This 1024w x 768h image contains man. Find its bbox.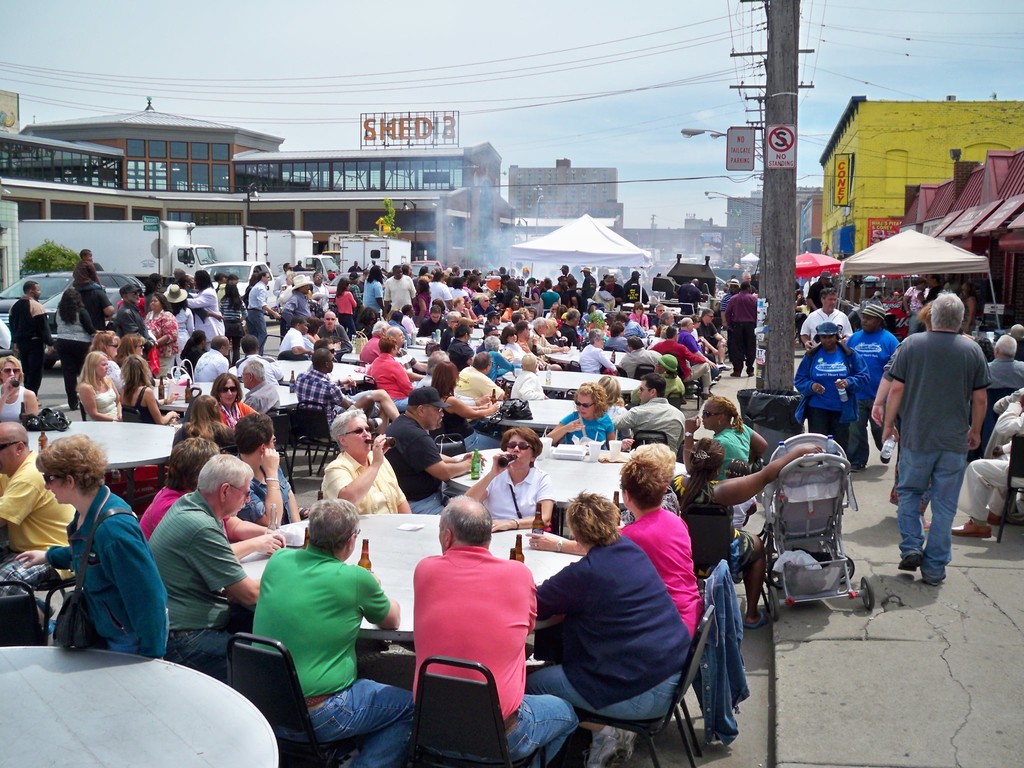
crop(321, 312, 353, 348).
